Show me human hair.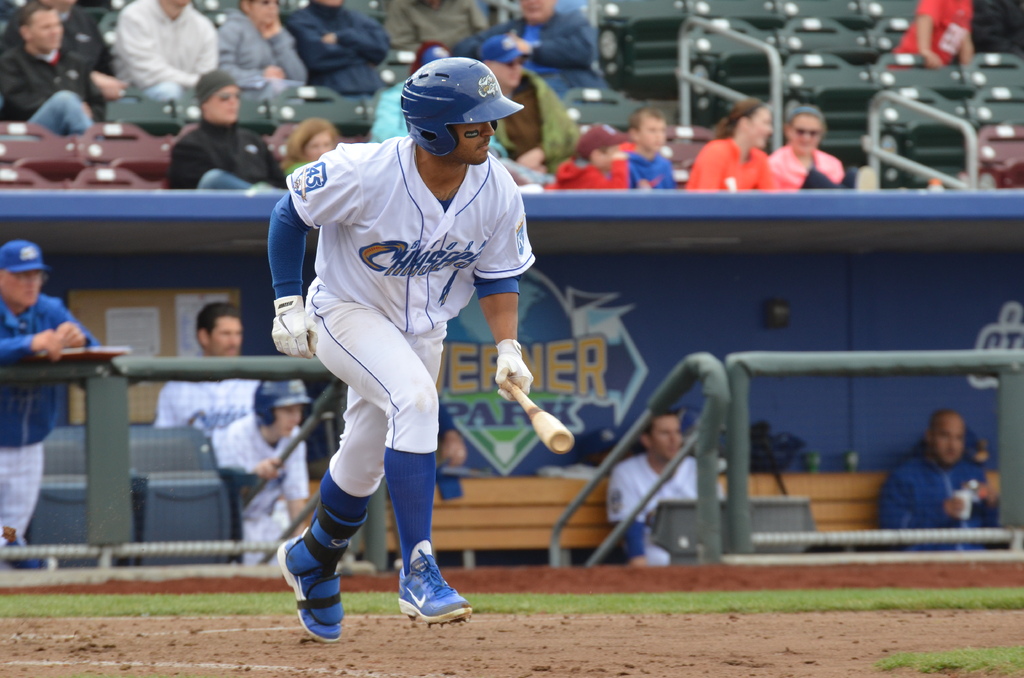
human hair is here: {"left": 716, "top": 100, "right": 768, "bottom": 139}.
